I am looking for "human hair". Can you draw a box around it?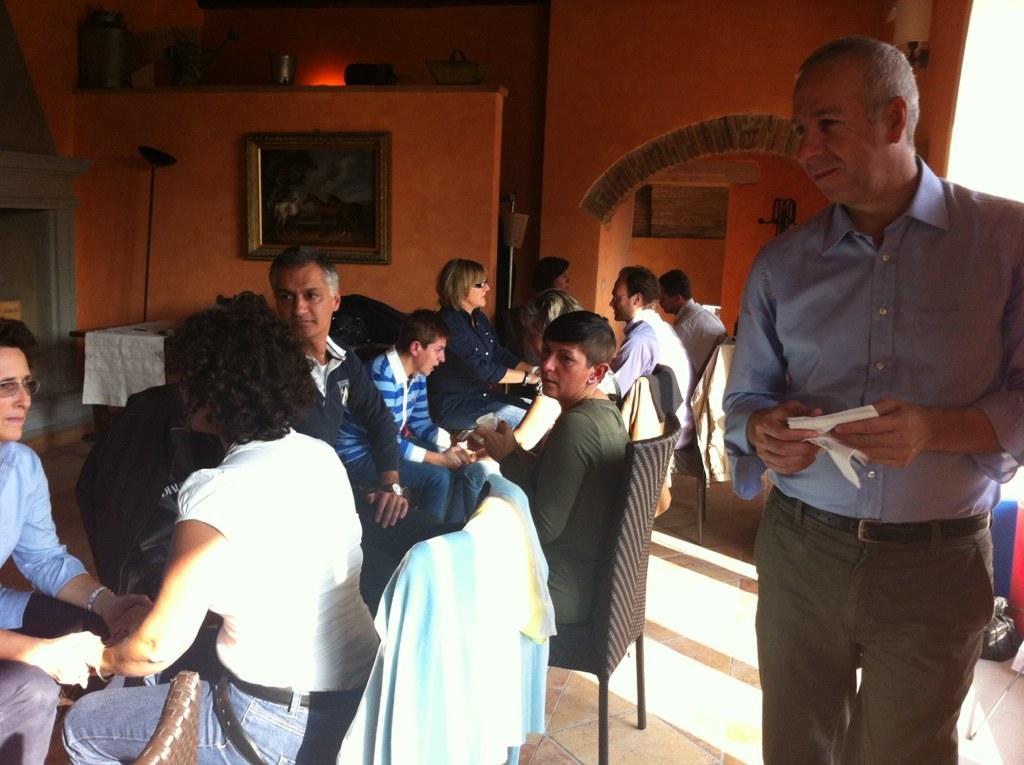
Sure, the bounding box is 433 259 485 307.
